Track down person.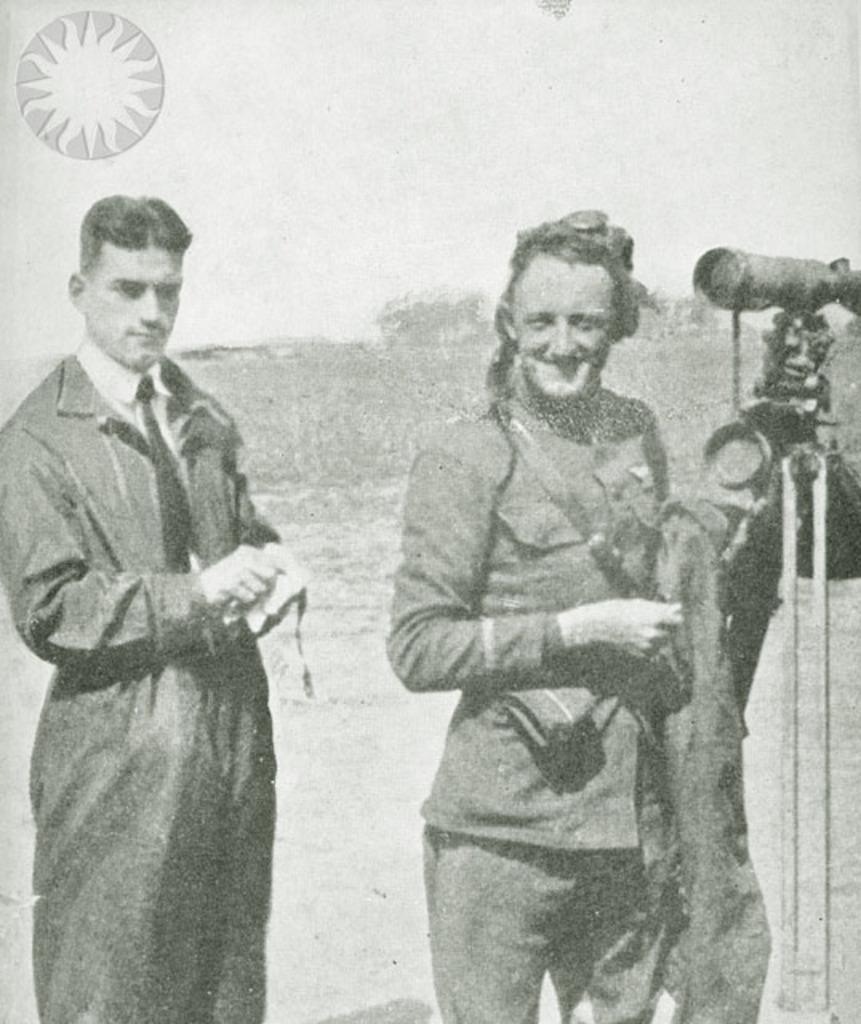
Tracked to Rect(374, 205, 693, 1022).
